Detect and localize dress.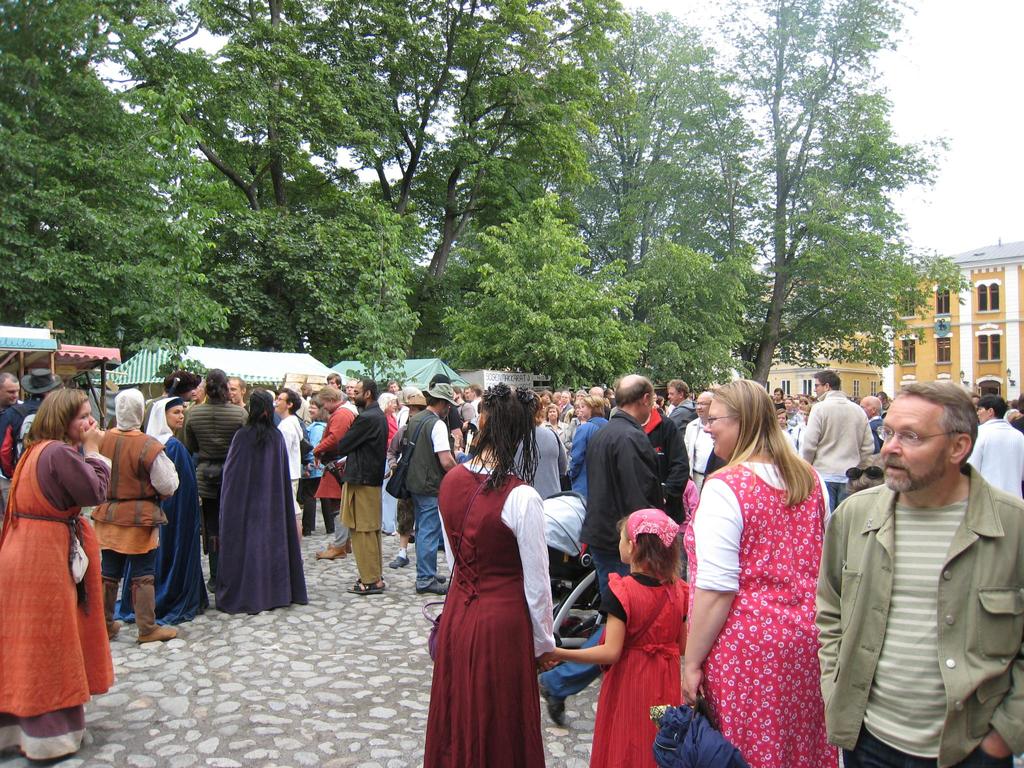
Localized at left=678, top=461, right=838, bottom=767.
